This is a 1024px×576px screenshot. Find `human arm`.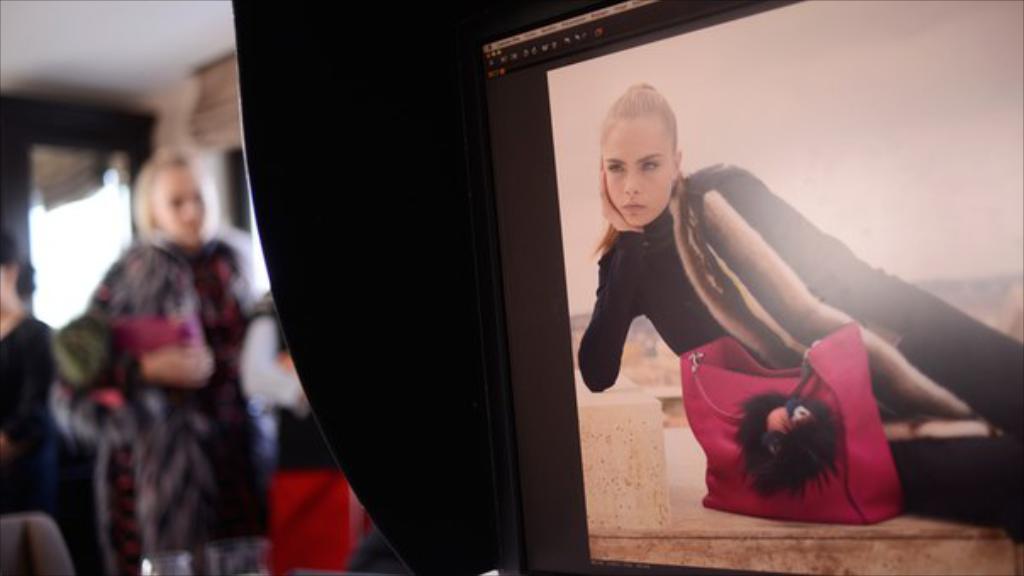
Bounding box: x1=117 y1=258 x2=215 y2=405.
